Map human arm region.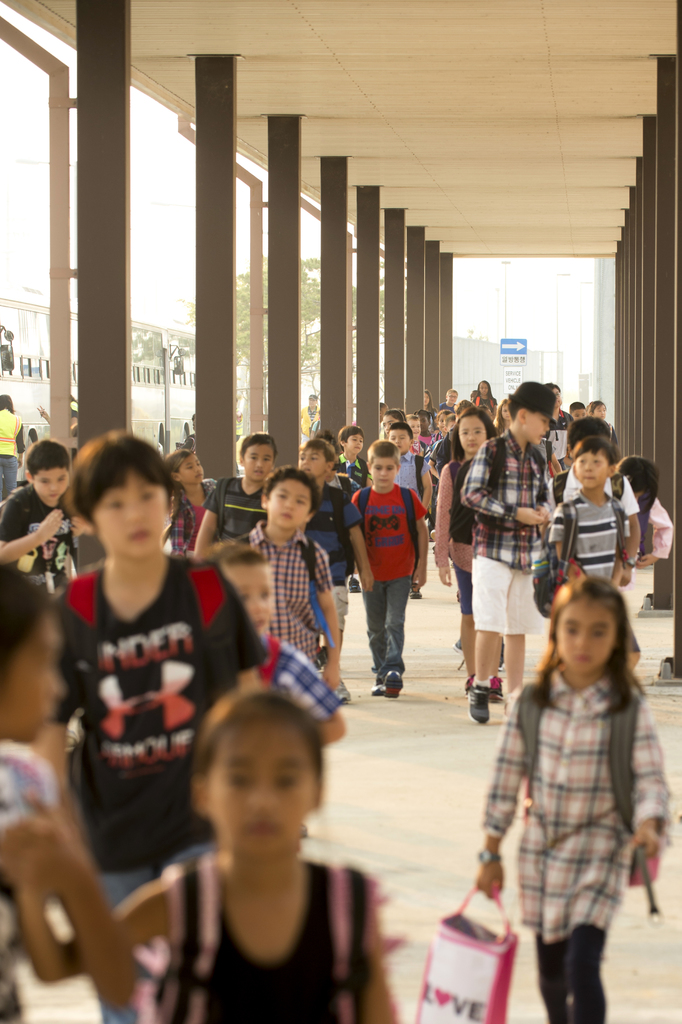
Mapped to <box>404,484,432,596</box>.
